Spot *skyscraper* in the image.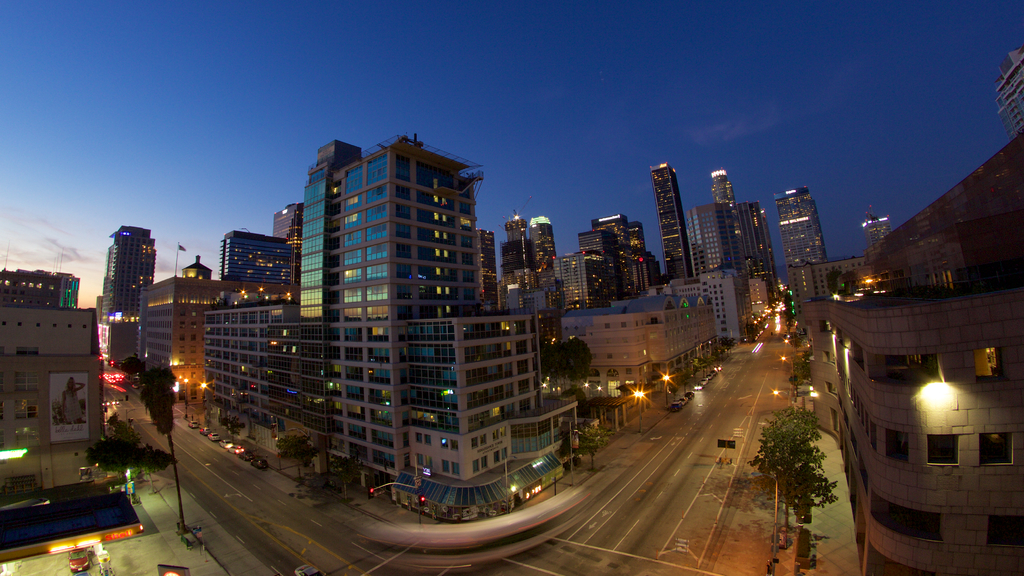
*skyscraper* found at 648,160,692,288.
